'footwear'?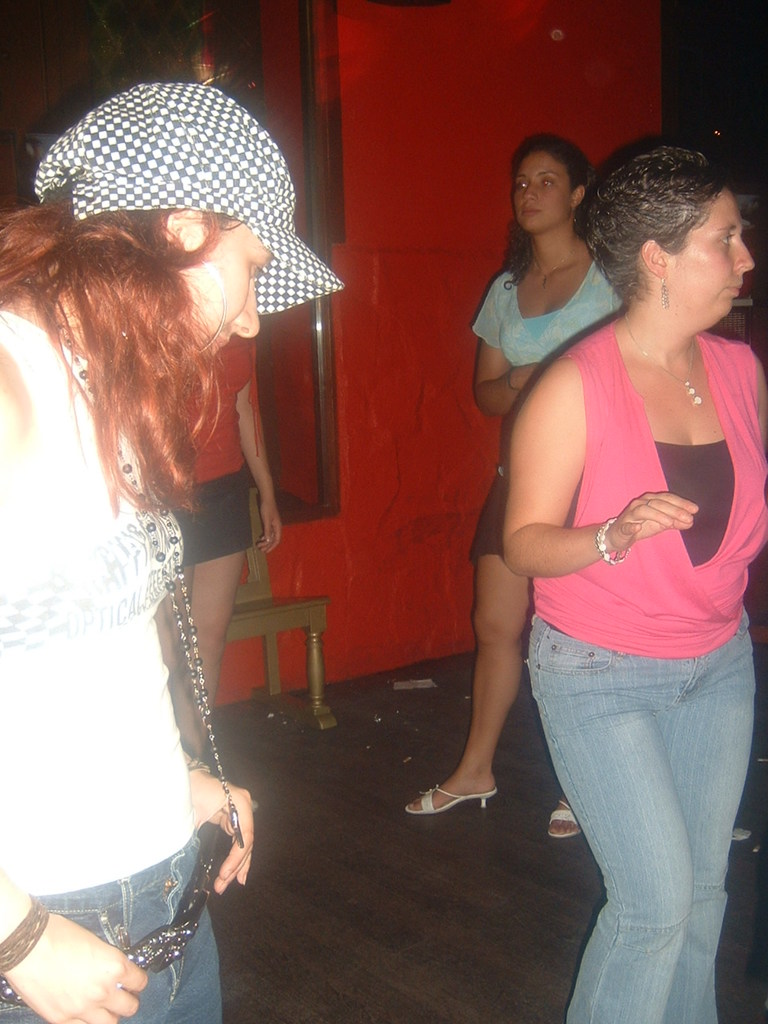
[left=405, top=774, right=497, bottom=812]
